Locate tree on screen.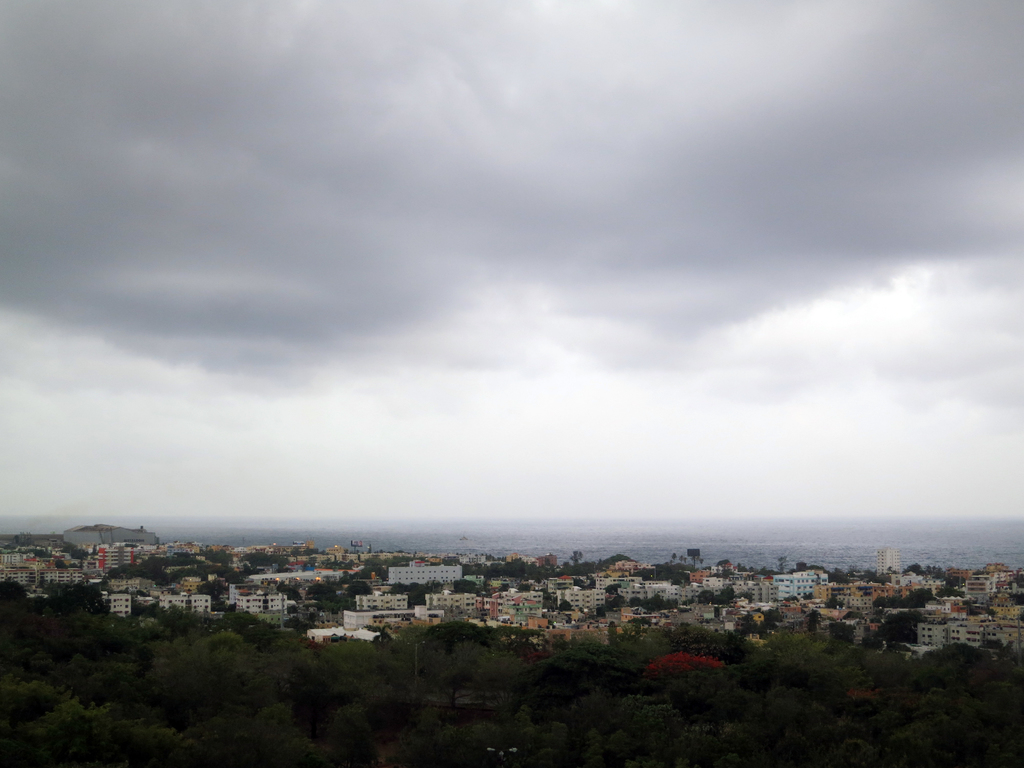
On screen at box=[505, 560, 533, 585].
